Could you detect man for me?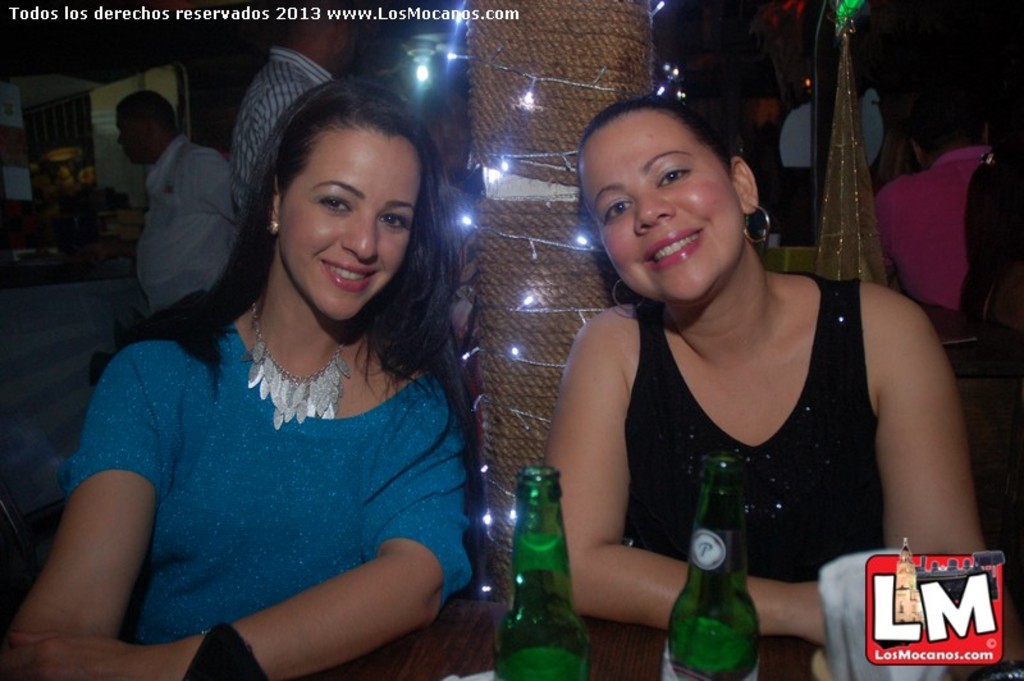
Detection result: left=879, top=78, right=1000, bottom=334.
